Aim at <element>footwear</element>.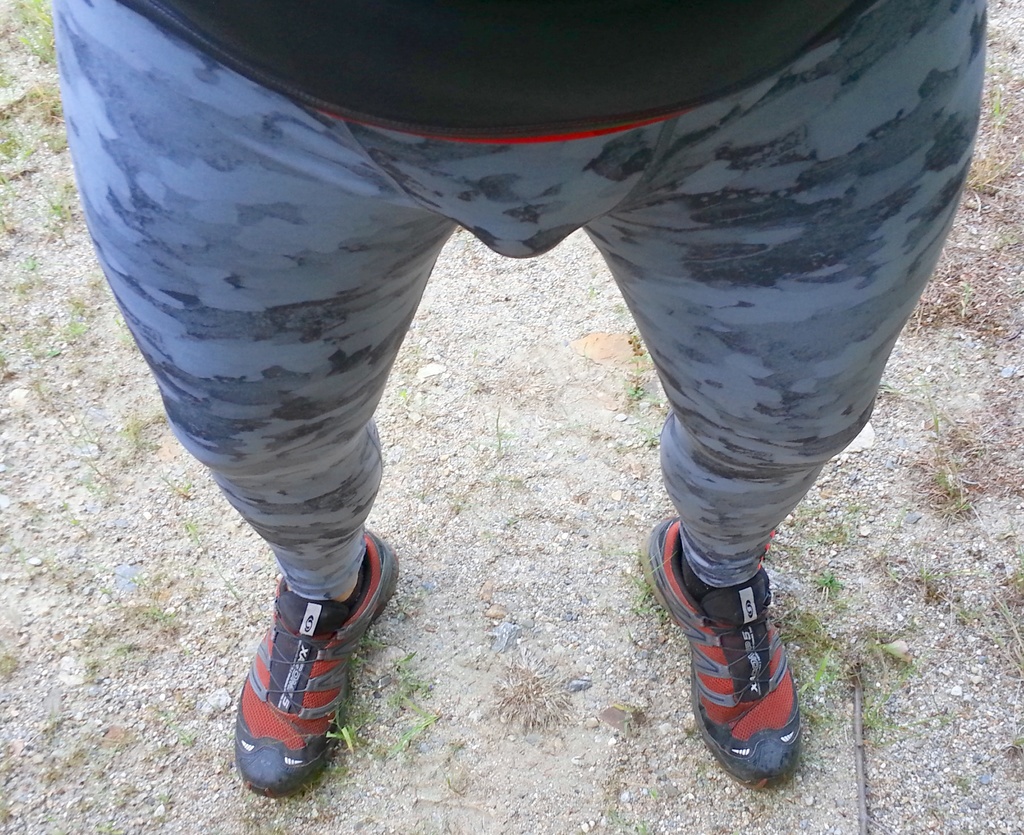
Aimed at locate(651, 533, 826, 802).
